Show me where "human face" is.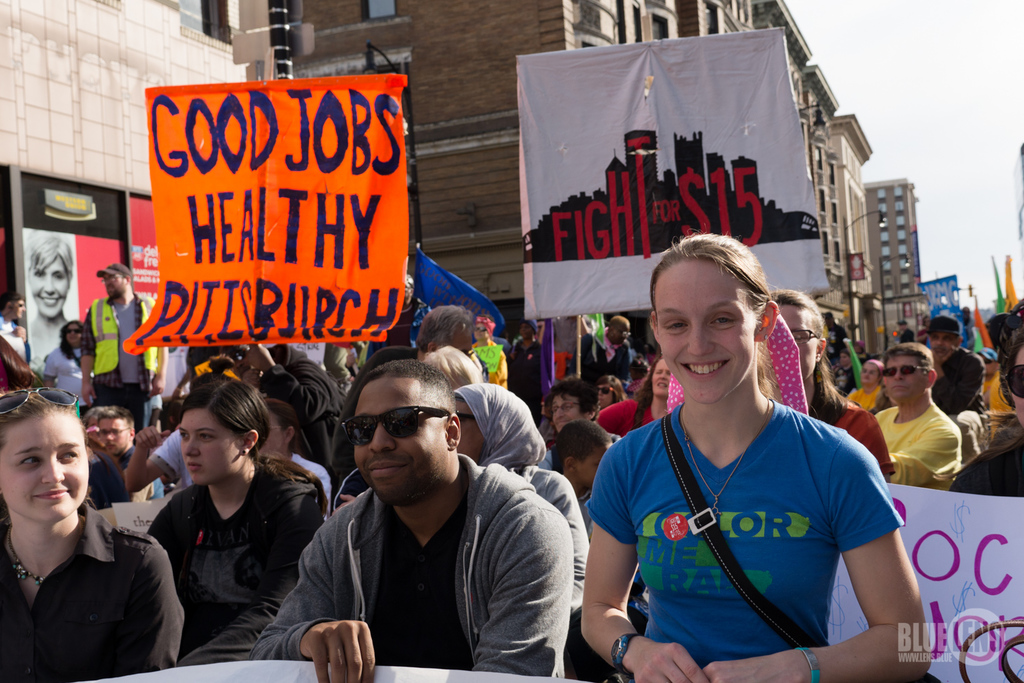
"human face" is at locate(780, 303, 819, 378).
